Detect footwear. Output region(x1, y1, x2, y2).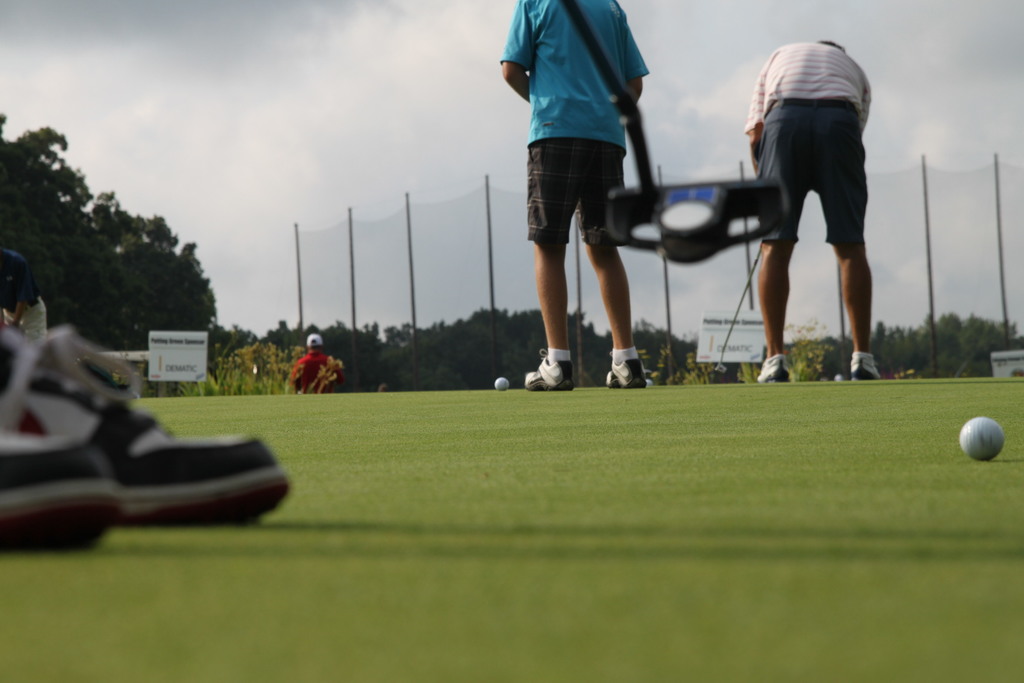
region(852, 356, 890, 381).
